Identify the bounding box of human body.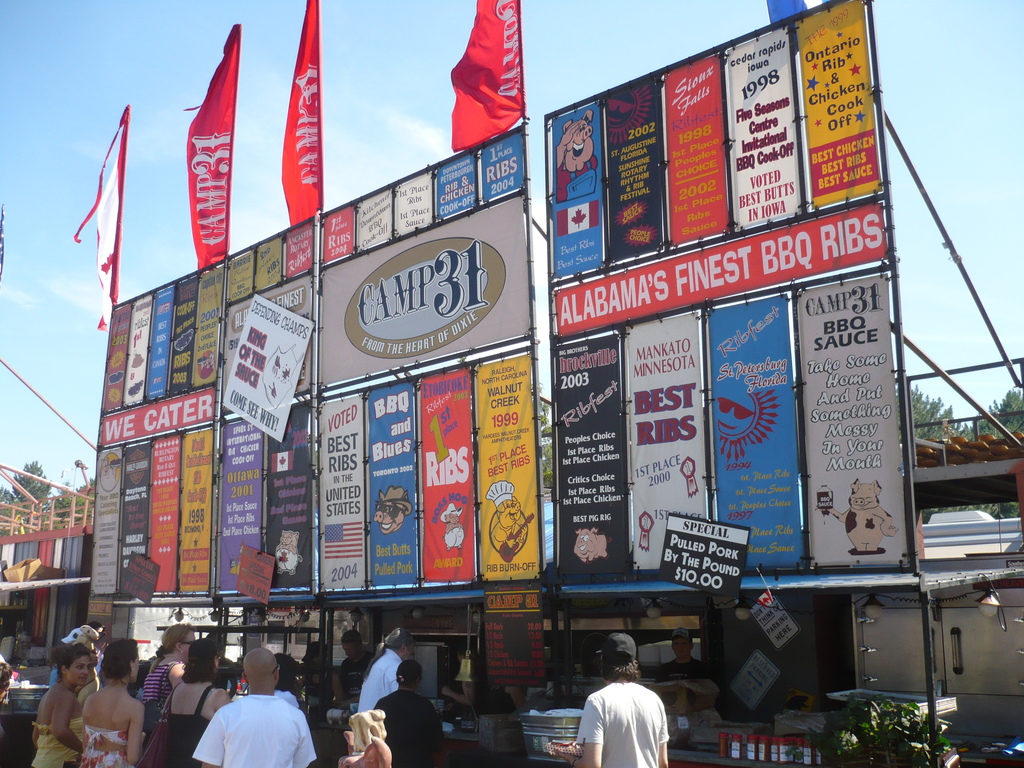
(x1=653, y1=657, x2=716, y2=685).
